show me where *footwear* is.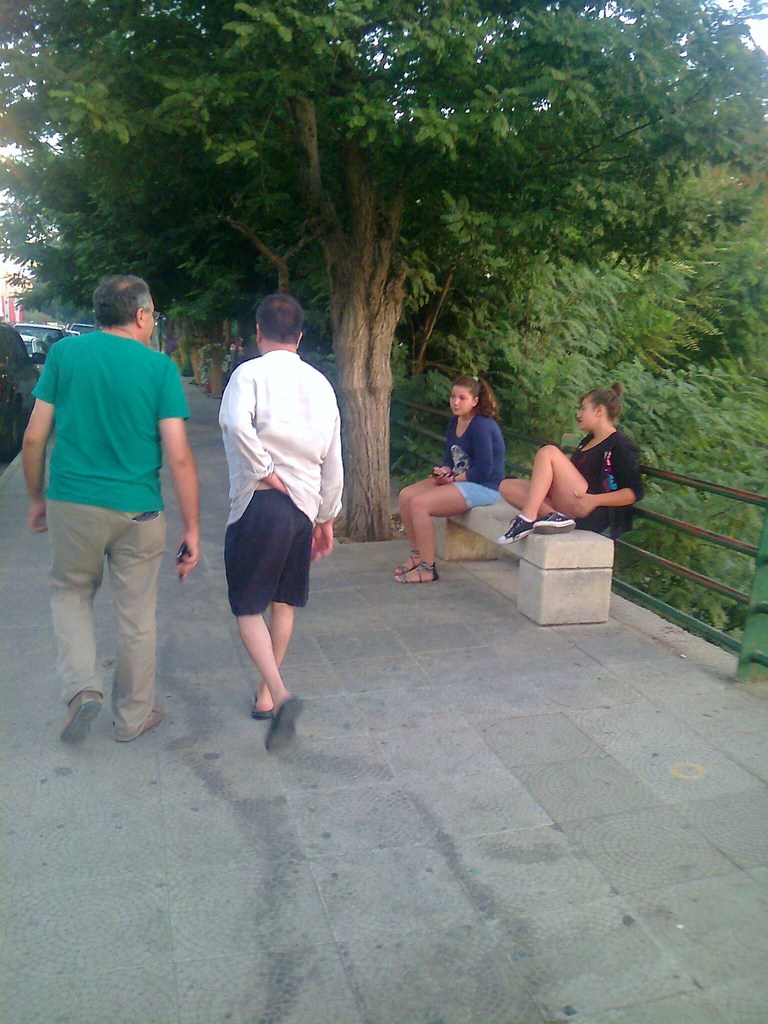
*footwear* is at (left=121, top=699, right=164, bottom=738).
